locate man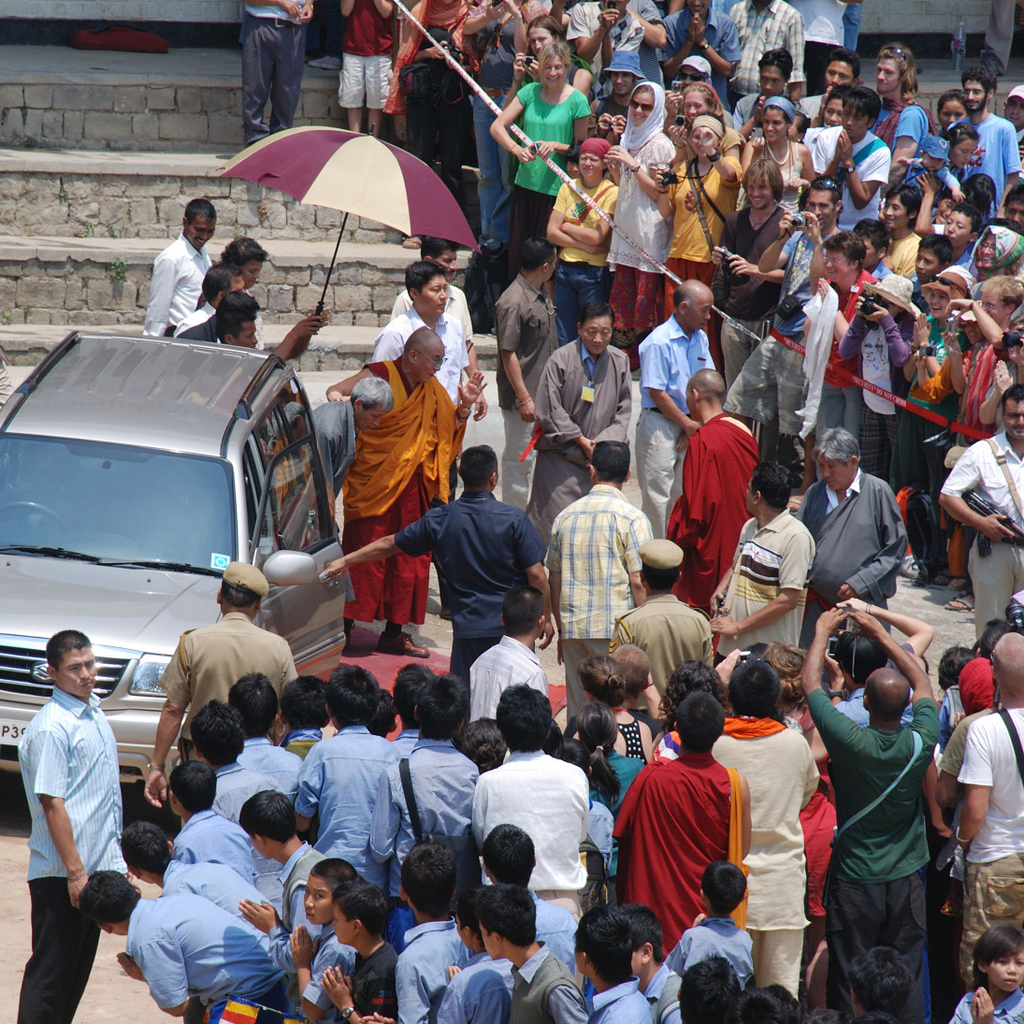
pyautogui.locateOnScreen(458, 679, 595, 926)
